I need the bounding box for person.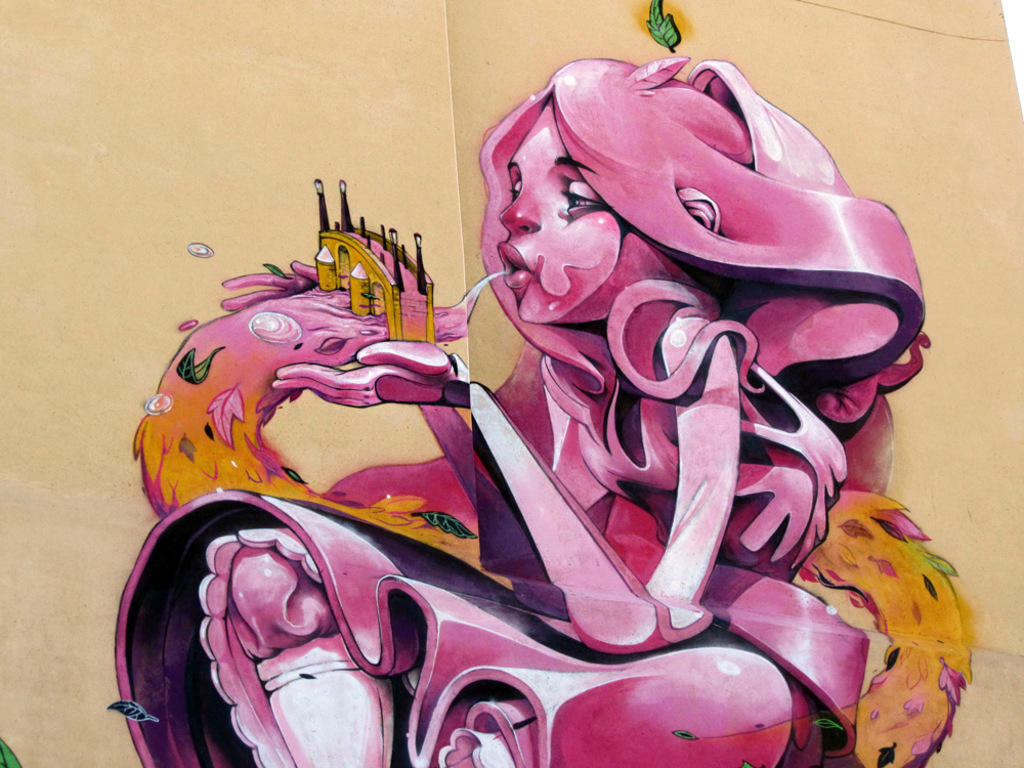
Here it is: x1=158, y1=109, x2=910, y2=742.
